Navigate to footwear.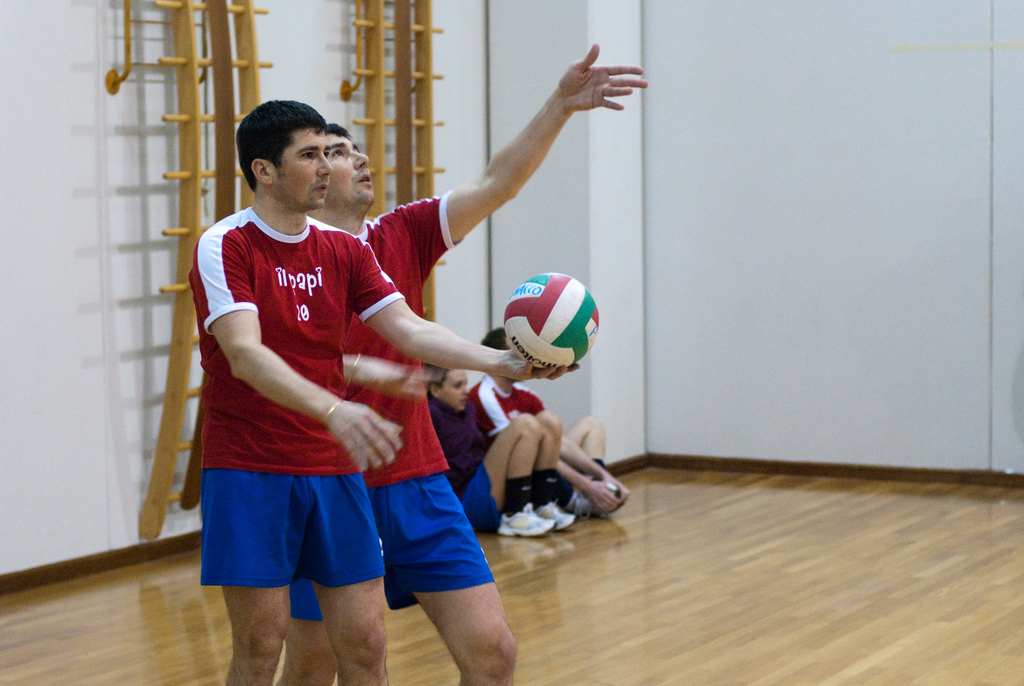
Navigation target: {"left": 533, "top": 499, "right": 579, "bottom": 532}.
